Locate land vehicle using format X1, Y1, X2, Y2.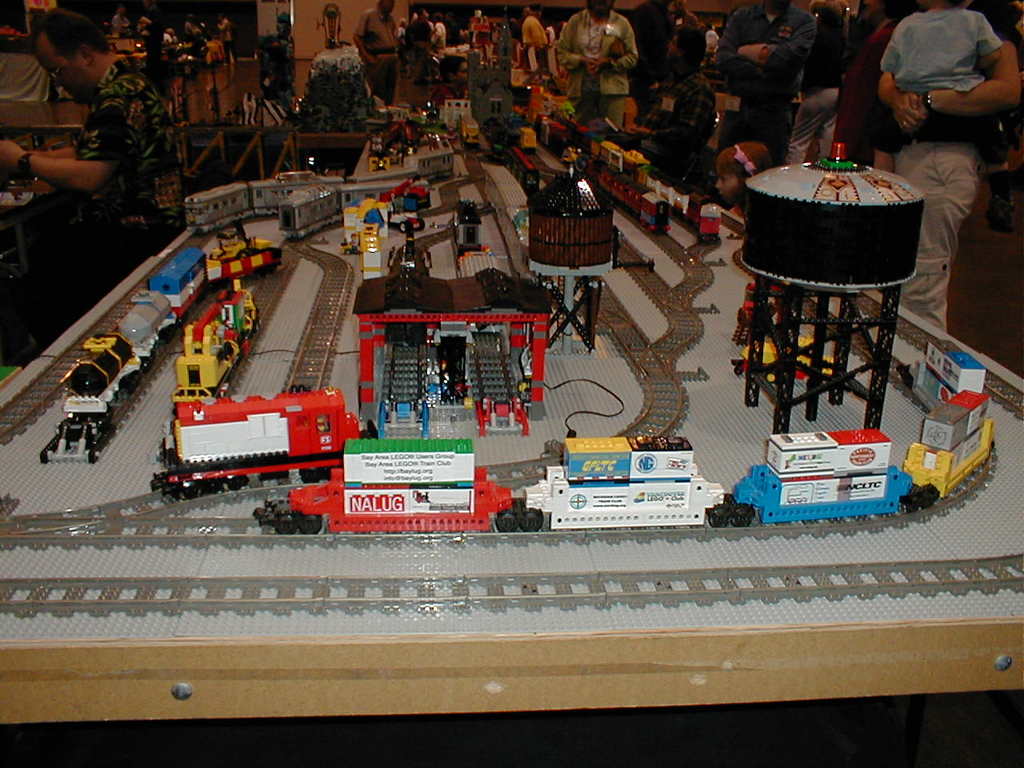
169, 285, 262, 409.
